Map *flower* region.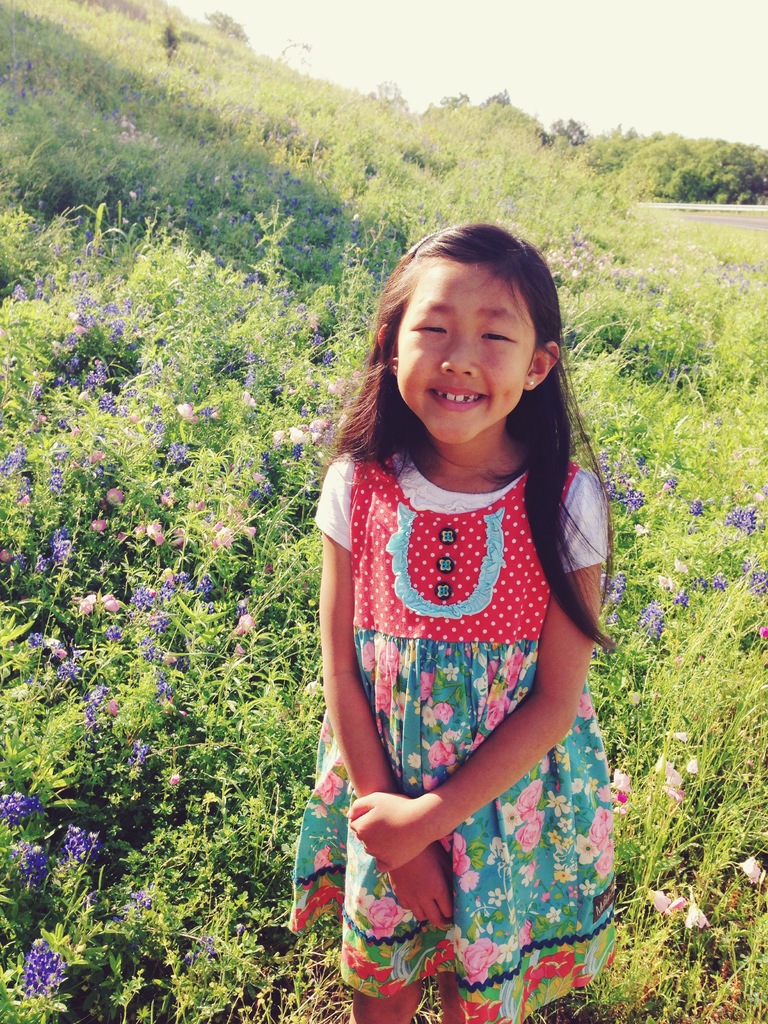
Mapped to (737, 855, 763, 883).
